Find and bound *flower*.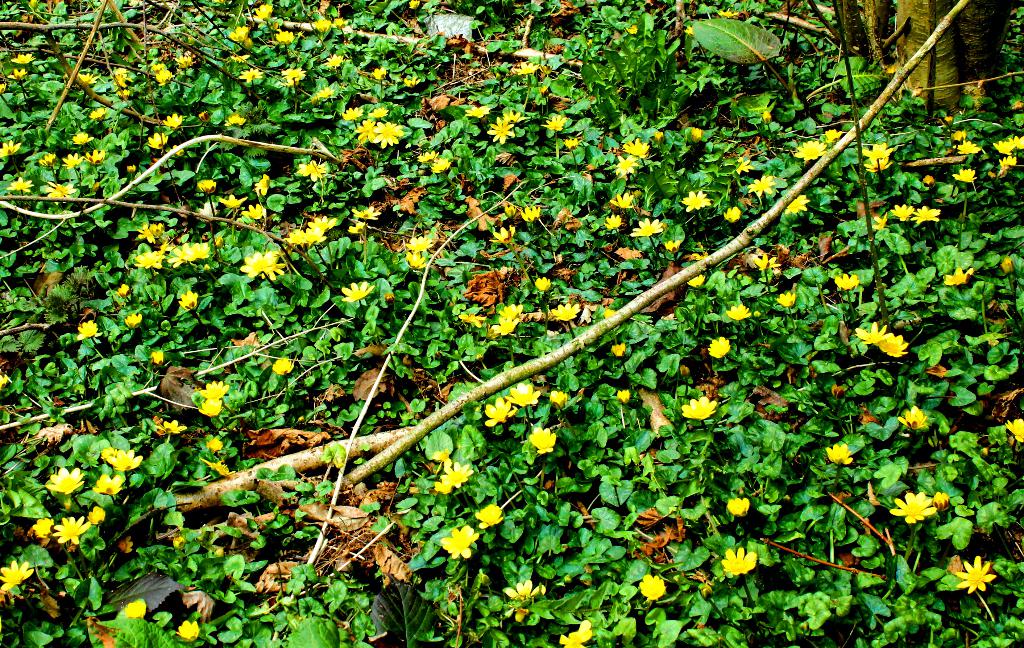
Bound: {"x1": 531, "y1": 425, "x2": 559, "y2": 455}.
